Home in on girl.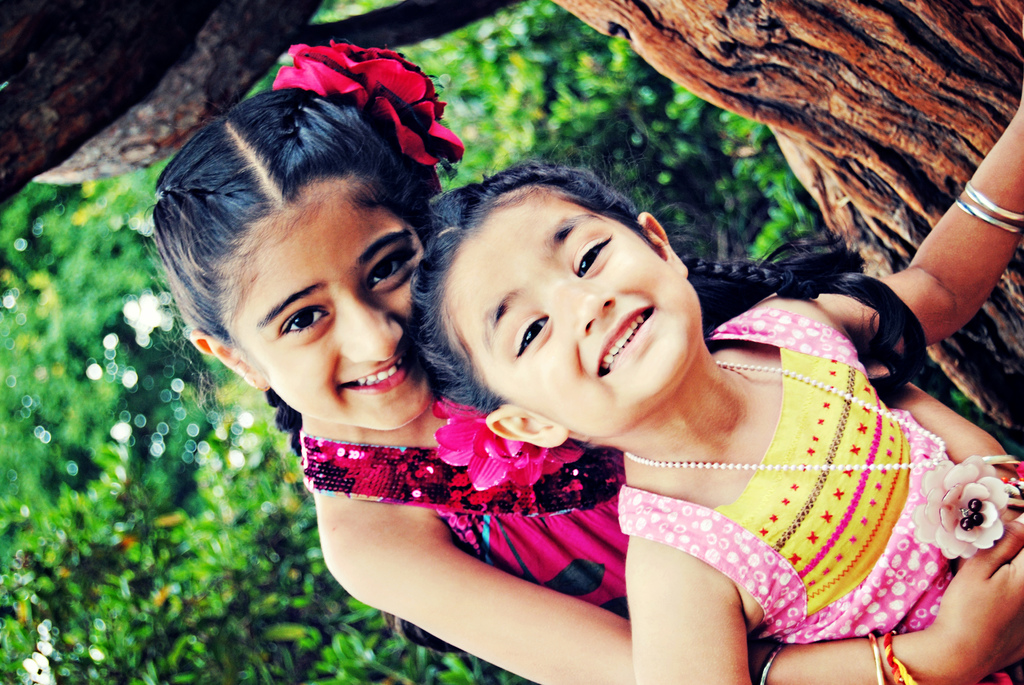
Homed in at BBox(408, 102, 1023, 684).
